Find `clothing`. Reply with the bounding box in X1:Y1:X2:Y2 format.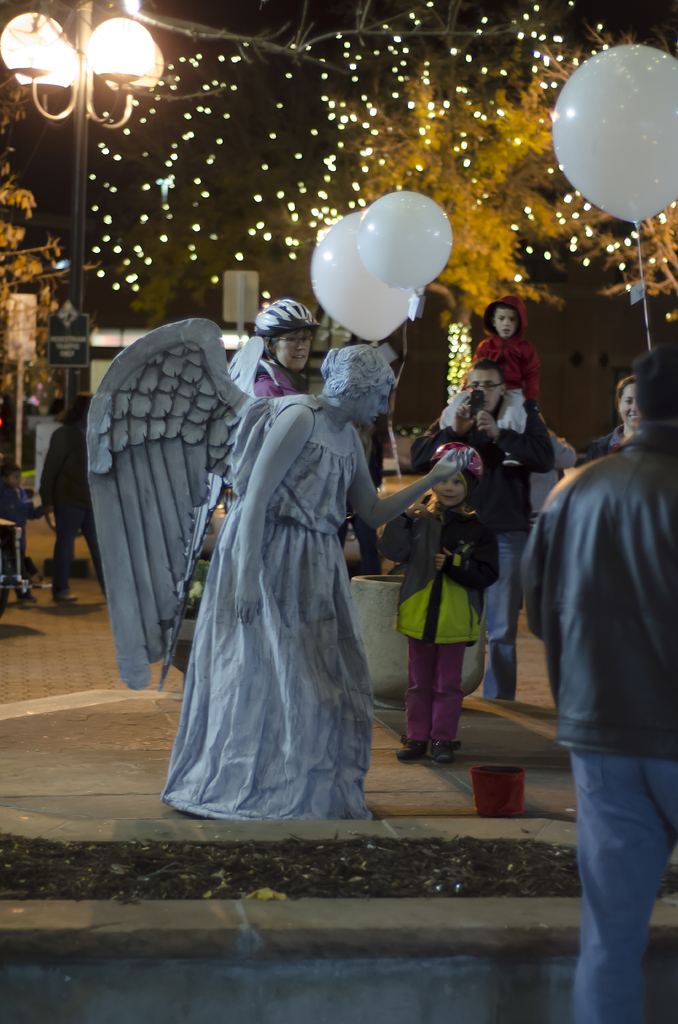
36:415:99:605.
